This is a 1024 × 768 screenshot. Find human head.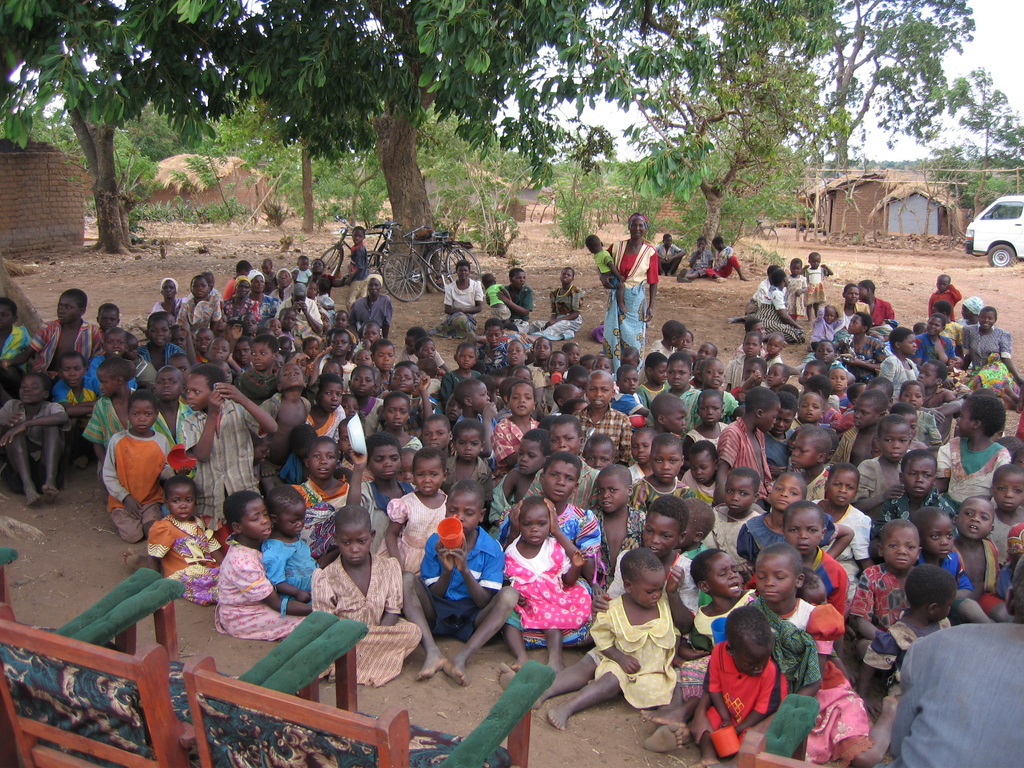
Bounding box: box(788, 426, 833, 470).
